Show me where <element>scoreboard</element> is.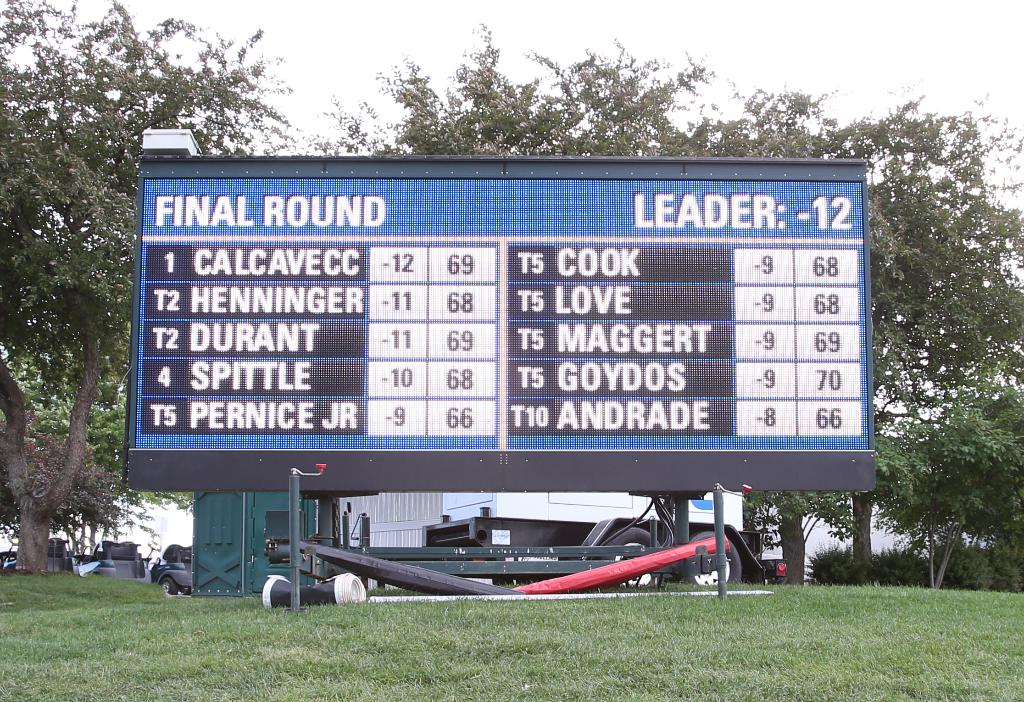
<element>scoreboard</element> is at {"x1": 117, "y1": 149, "x2": 873, "y2": 598}.
